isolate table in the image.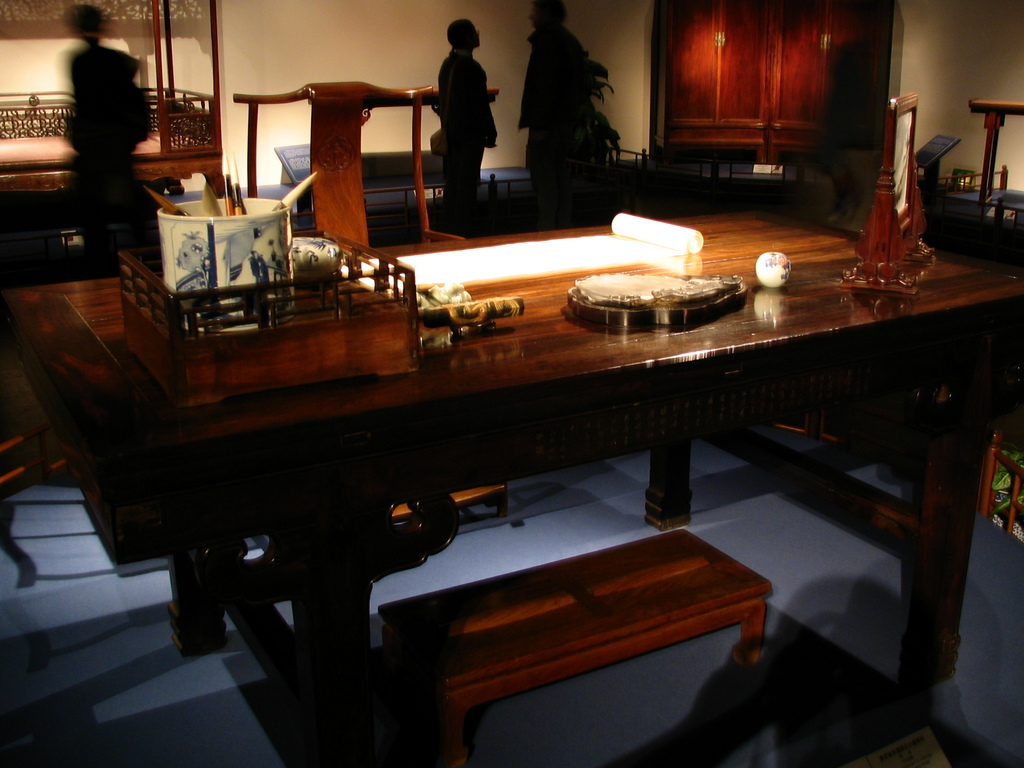
Isolated region: <bbox>270, 137, 459, 225</bbox>.
